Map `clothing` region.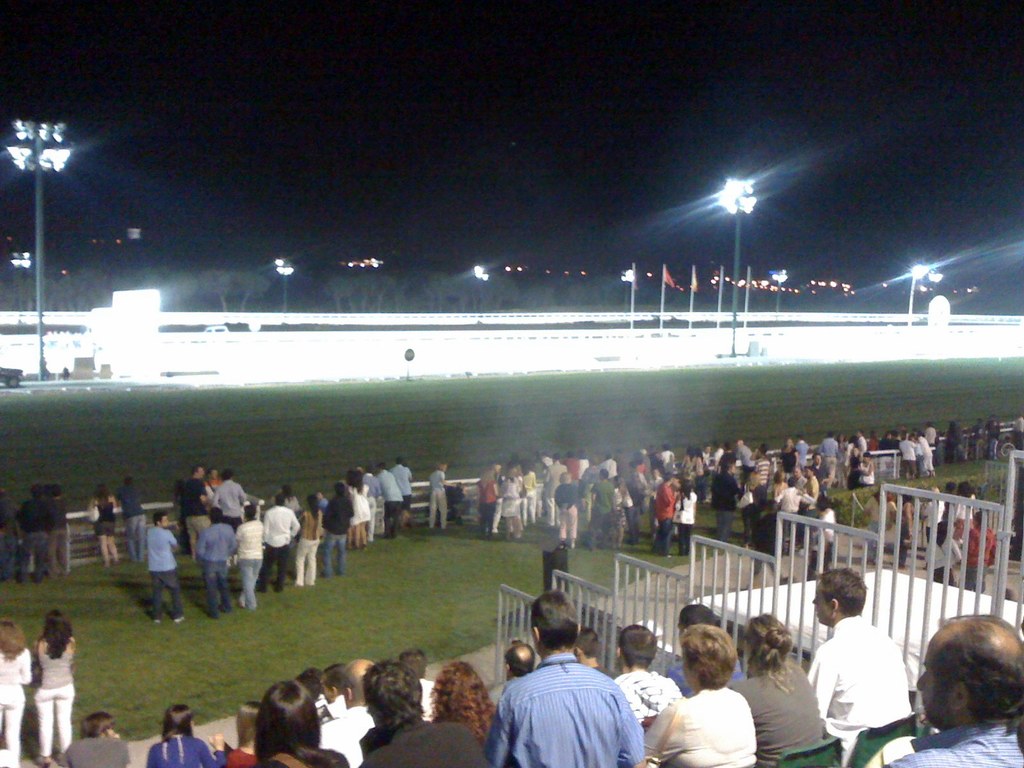
Mapped to rect(374, 467, 407, 539).
